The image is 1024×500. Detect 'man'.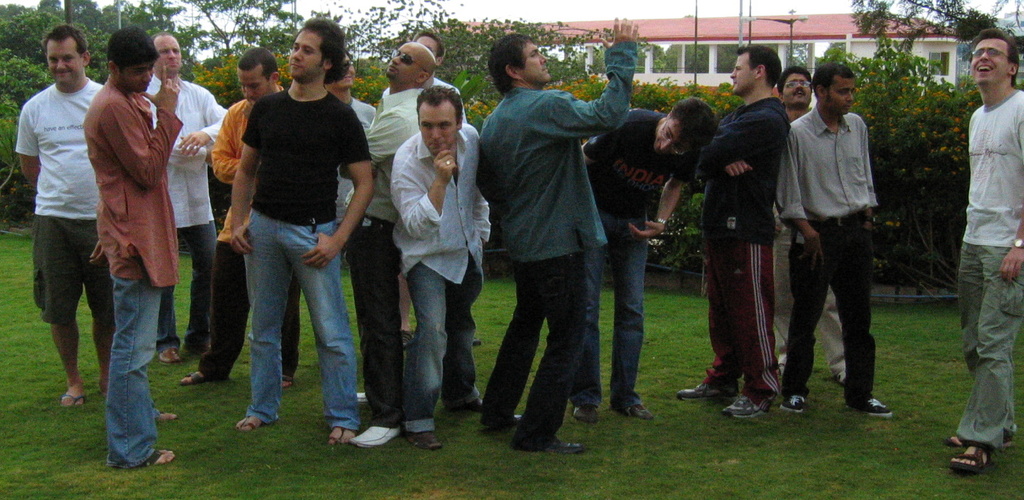
Detection: box(477, 11, 643, 452).
